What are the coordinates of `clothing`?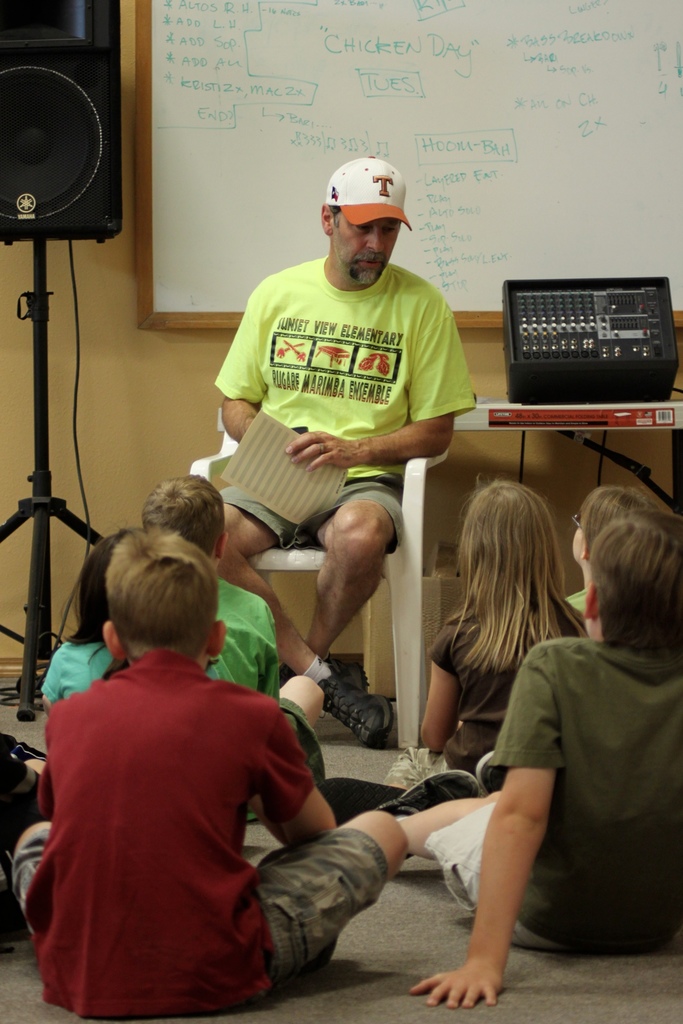
208/259/468/545.
